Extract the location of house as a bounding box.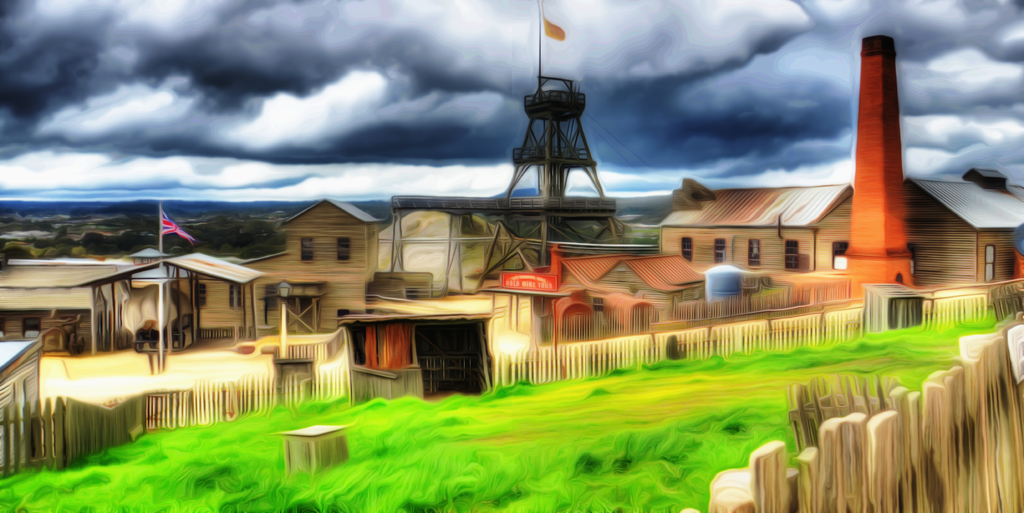
[129, 199, 393, 339].
